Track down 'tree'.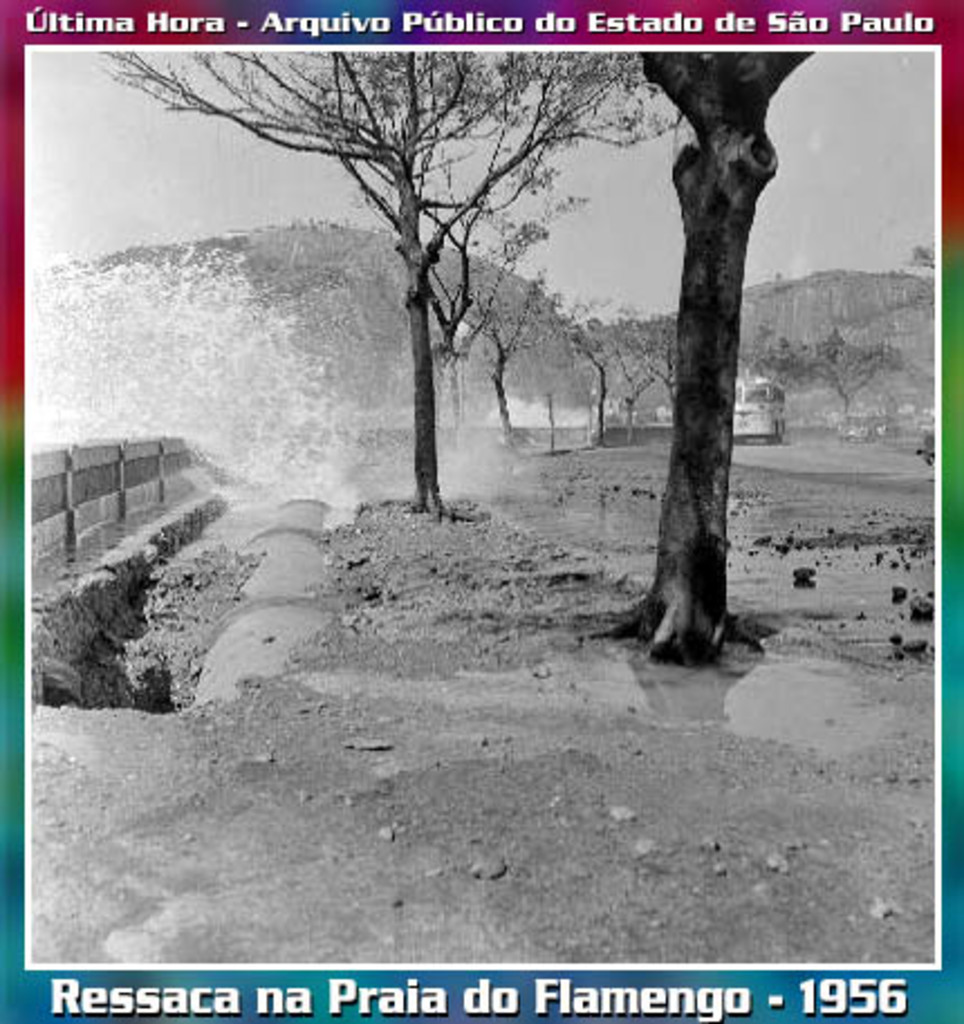
Tracked to 18/238/365/529.
